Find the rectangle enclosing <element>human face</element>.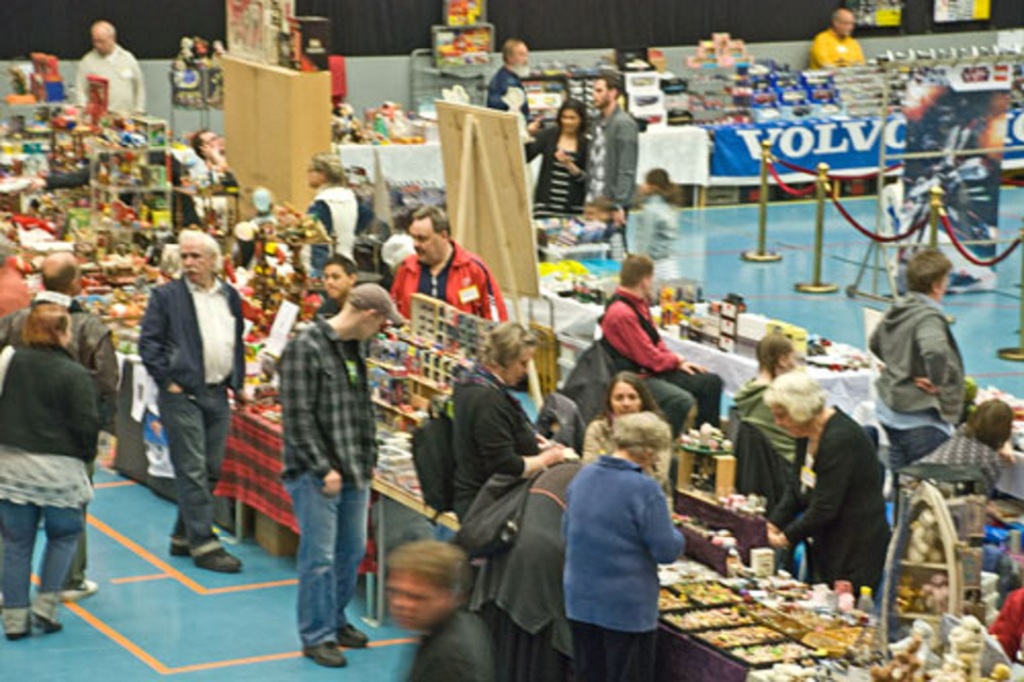
x1=513, y1=42, x2=529, y2=68.
